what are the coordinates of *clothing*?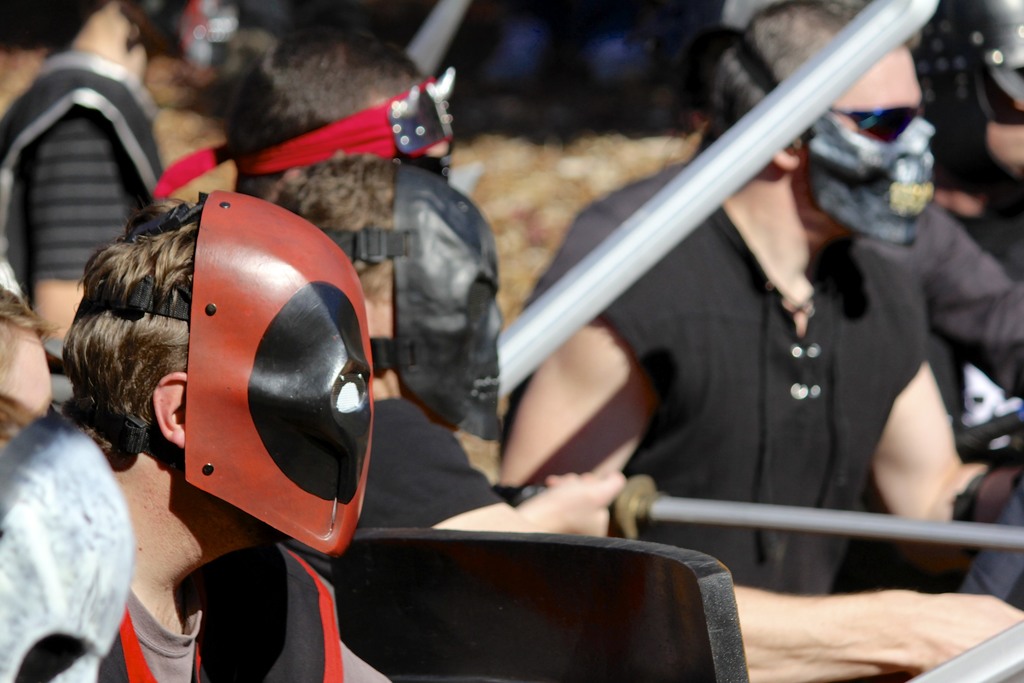
(100,593,380,682).
